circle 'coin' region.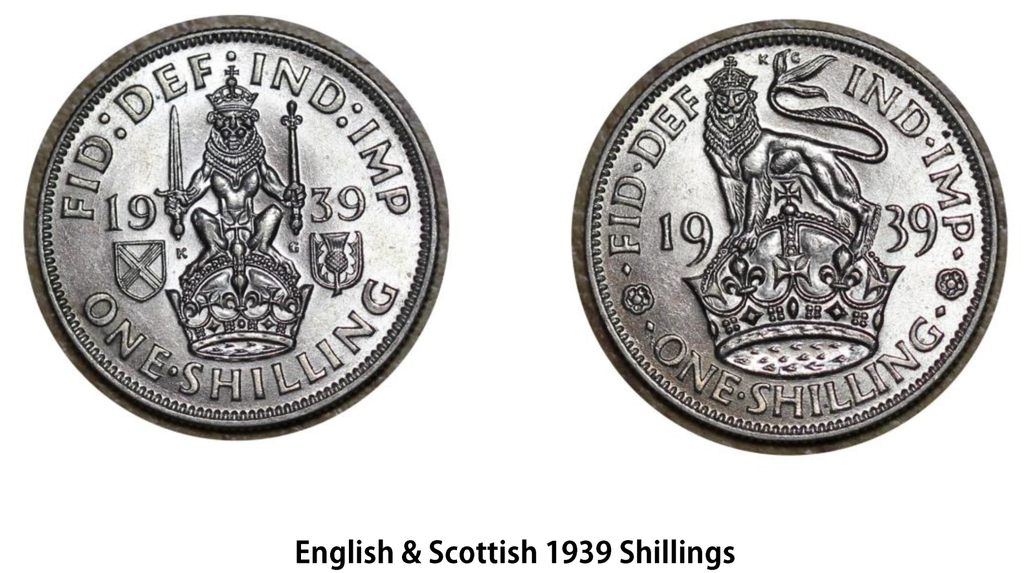
Region: 26, 14, 443, 443.
